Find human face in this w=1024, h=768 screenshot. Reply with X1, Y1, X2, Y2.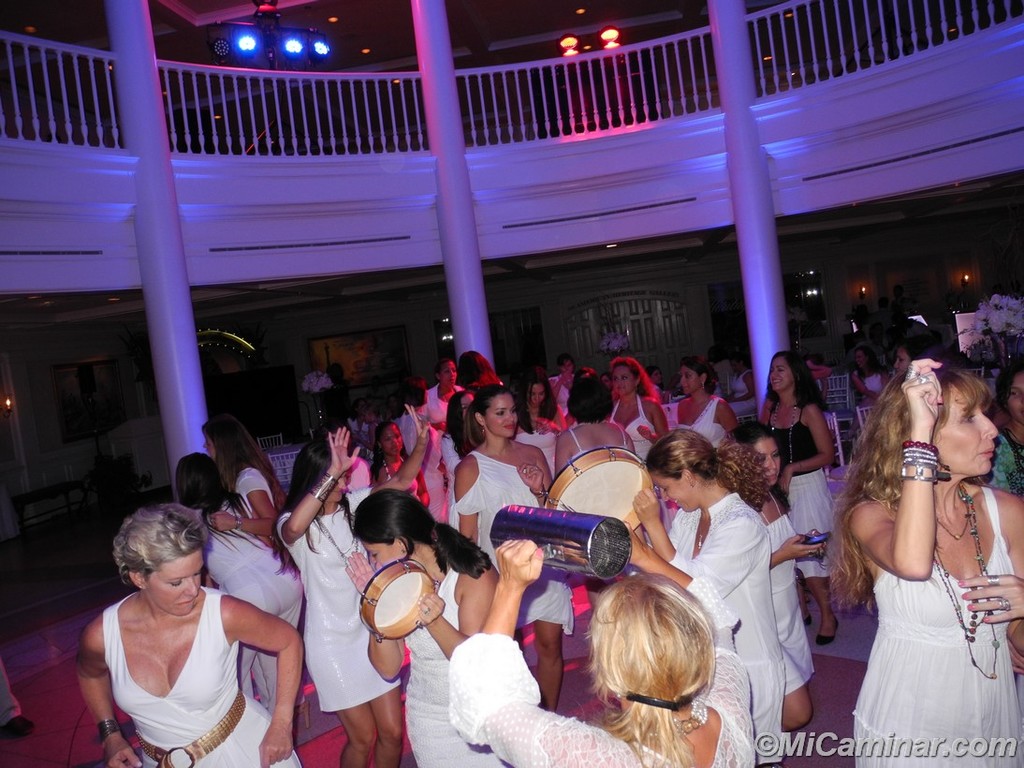
367, 540, 406, 570.
